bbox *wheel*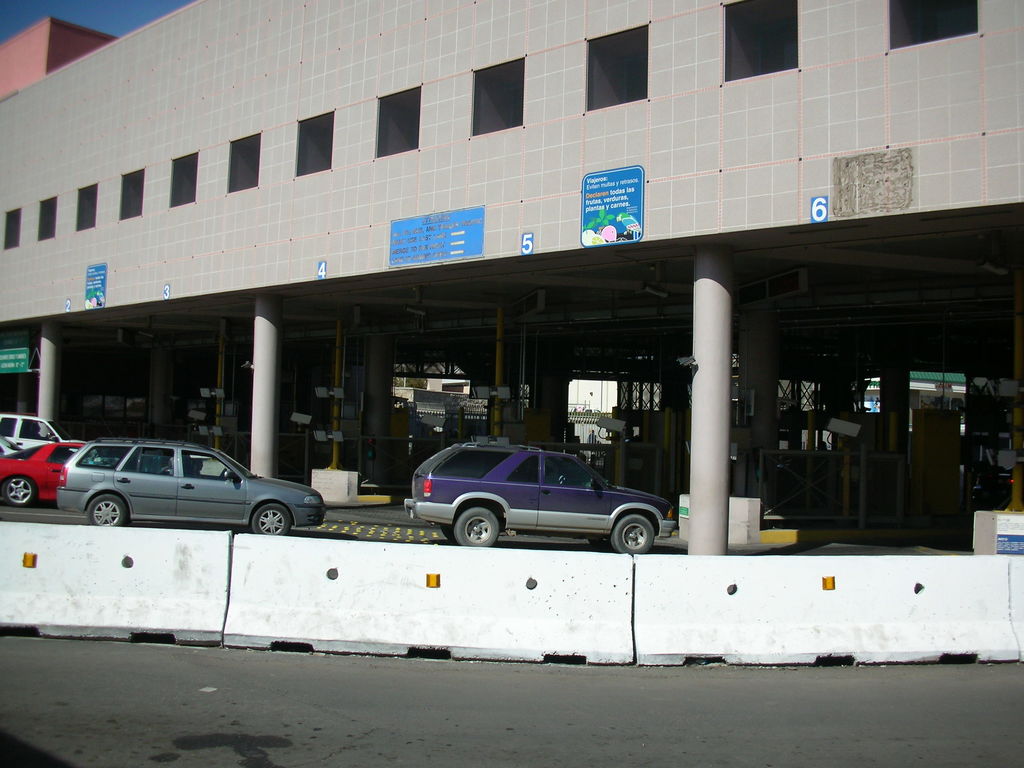
(x1=250, y1=502, x2=287, y2=534)
